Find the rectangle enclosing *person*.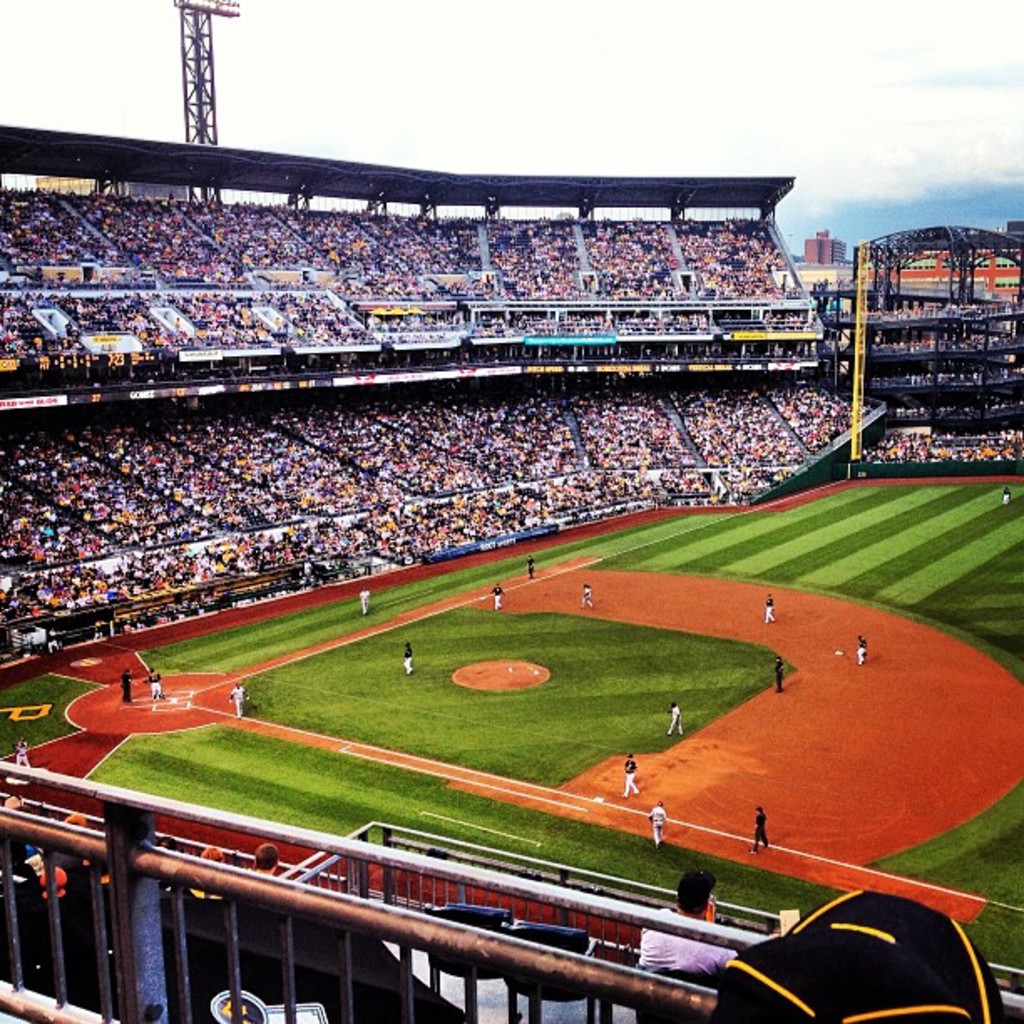
region(360, 591, 373, 614).
